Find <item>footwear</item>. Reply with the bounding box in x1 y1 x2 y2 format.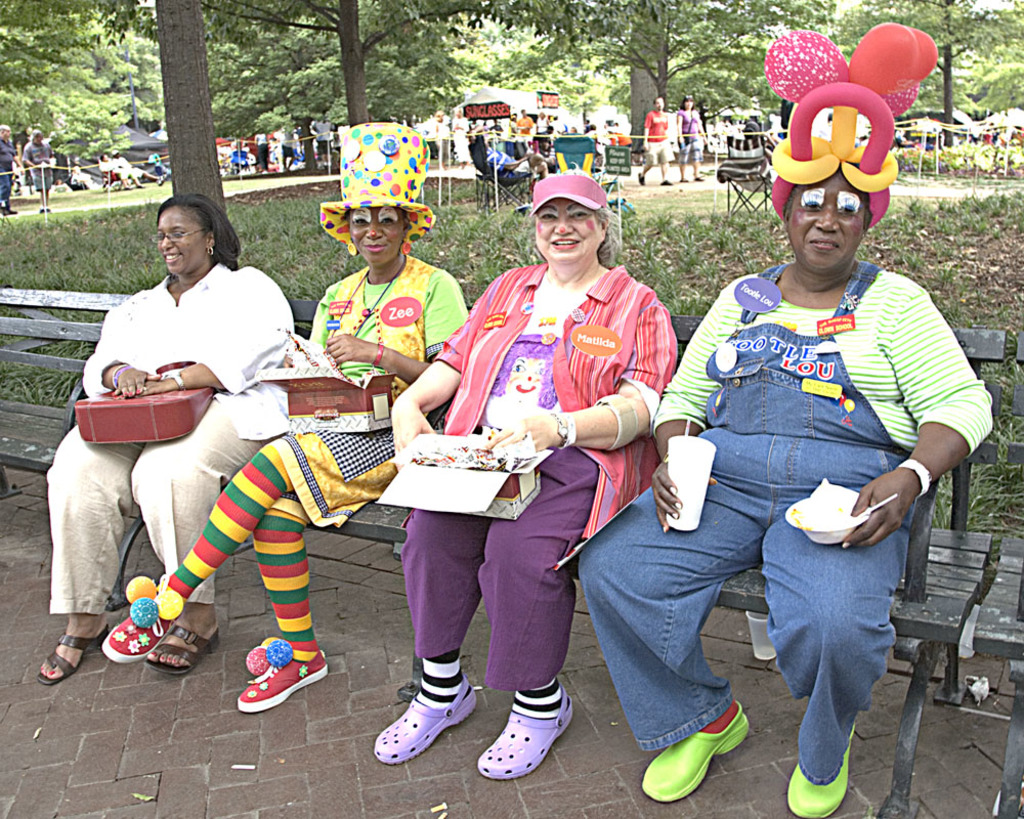
372 676 483 766.
